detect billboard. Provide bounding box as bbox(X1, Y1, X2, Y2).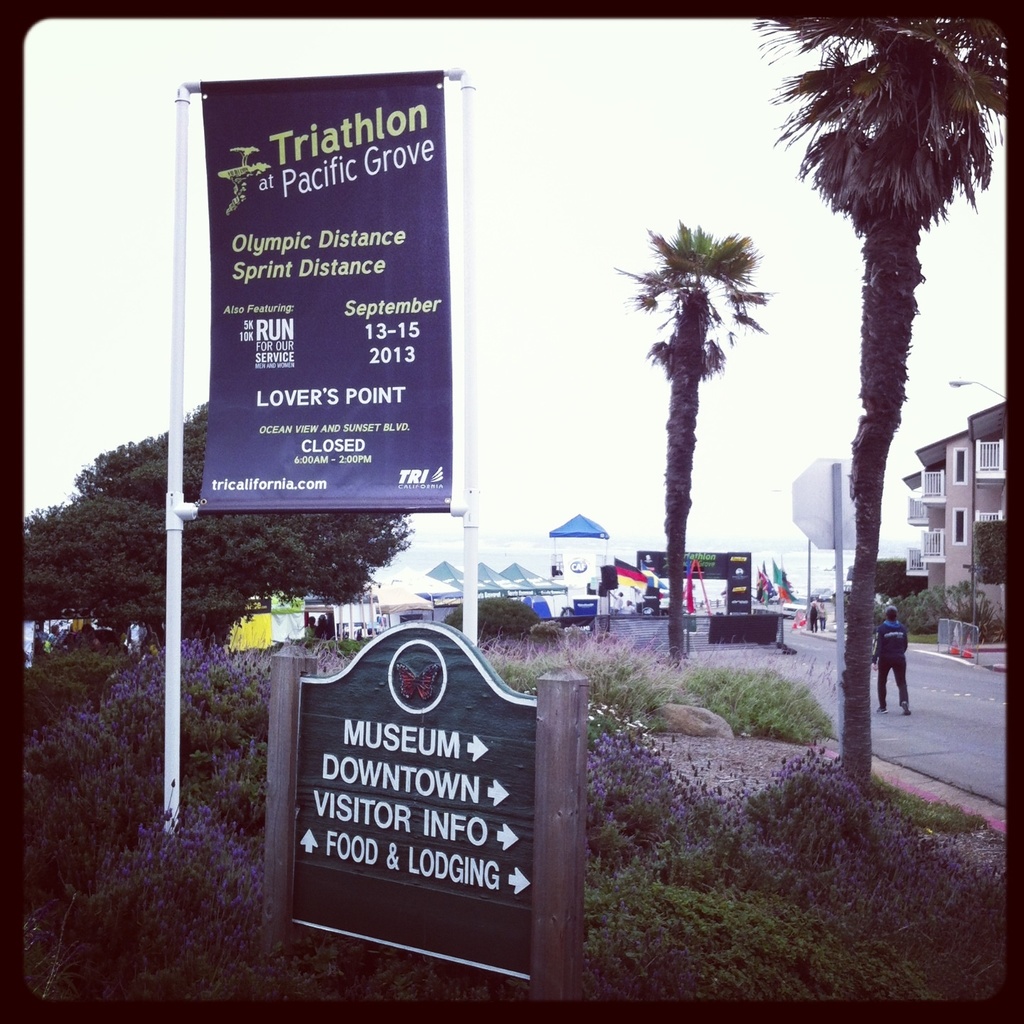
bbox(279, 618, 533, 957).
